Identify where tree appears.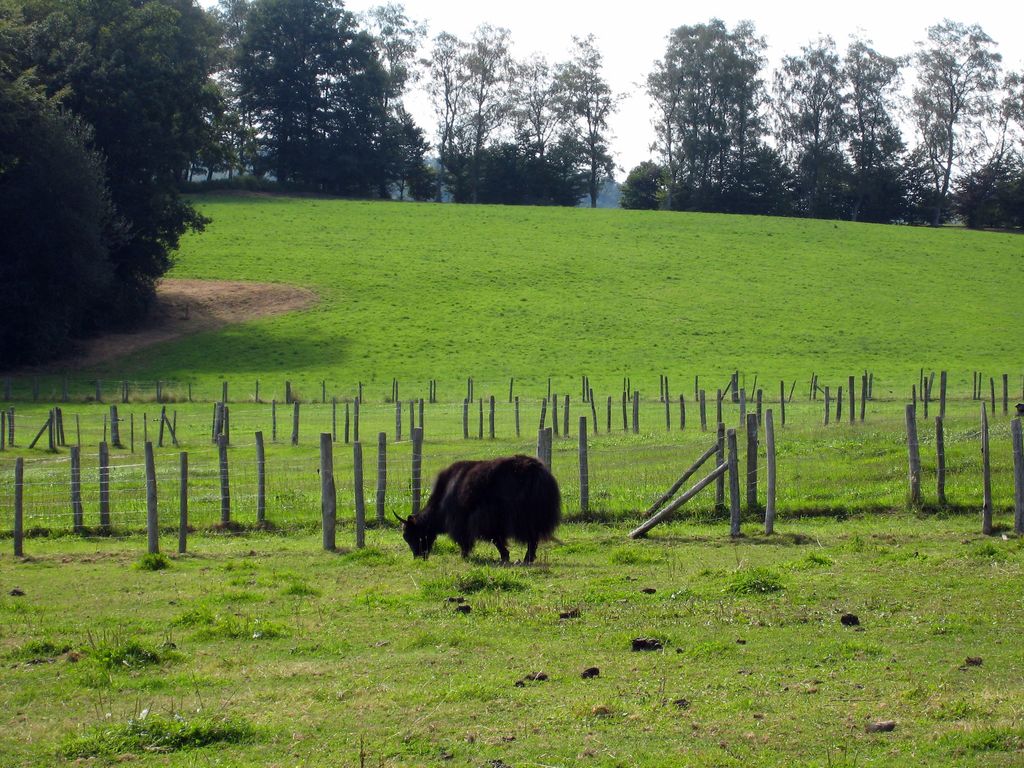
Appears at [860, 164, 909, 221].
